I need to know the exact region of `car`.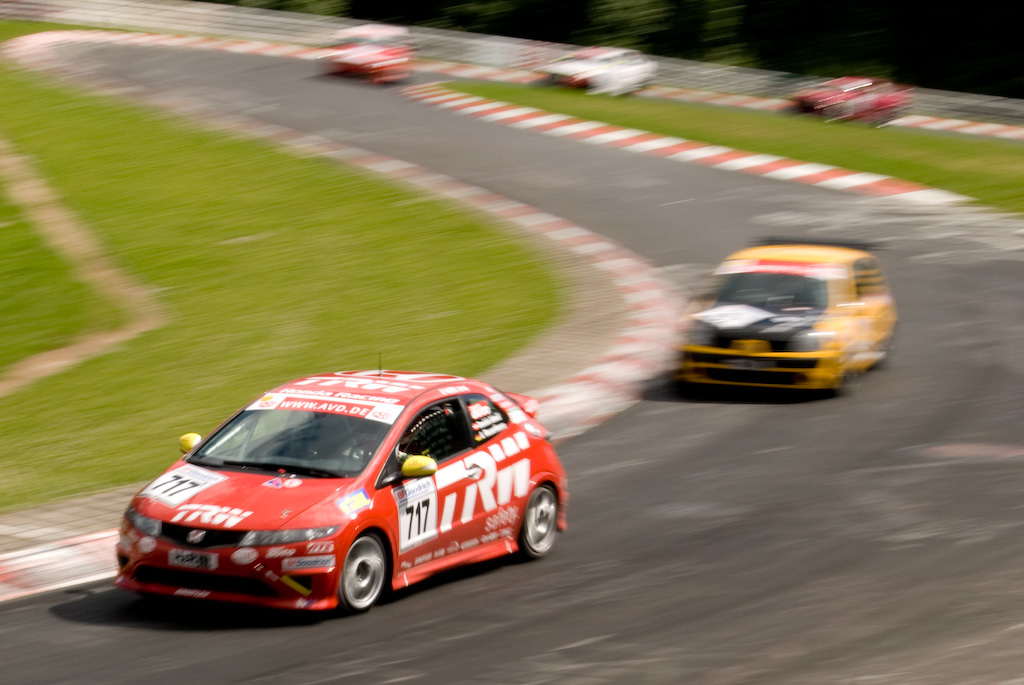
Region: BBox(108, 353, 568, 619).
